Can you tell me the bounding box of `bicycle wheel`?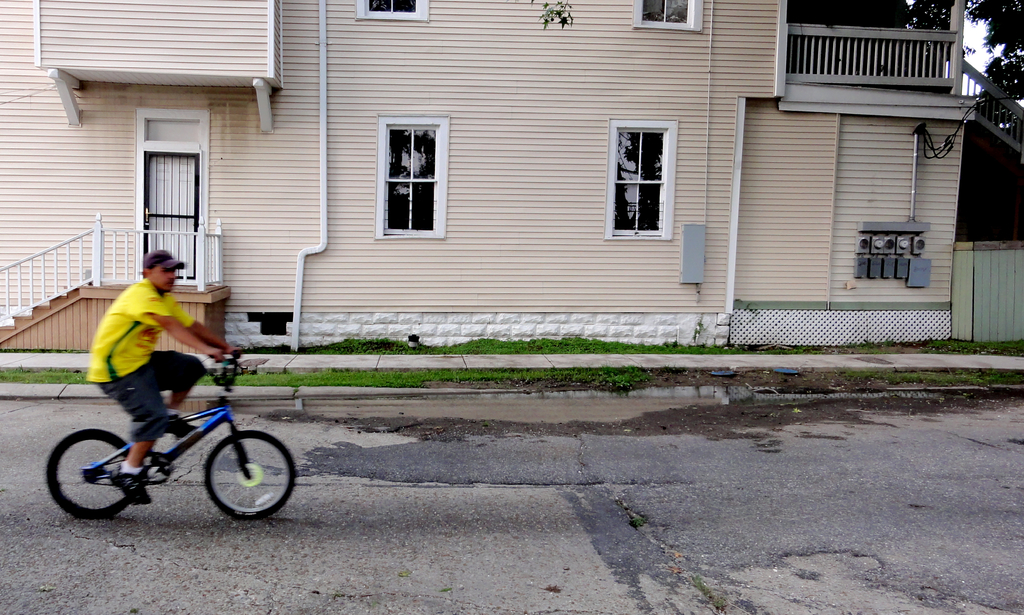
[x1=44, y1=428, x2=145, y2=521].
